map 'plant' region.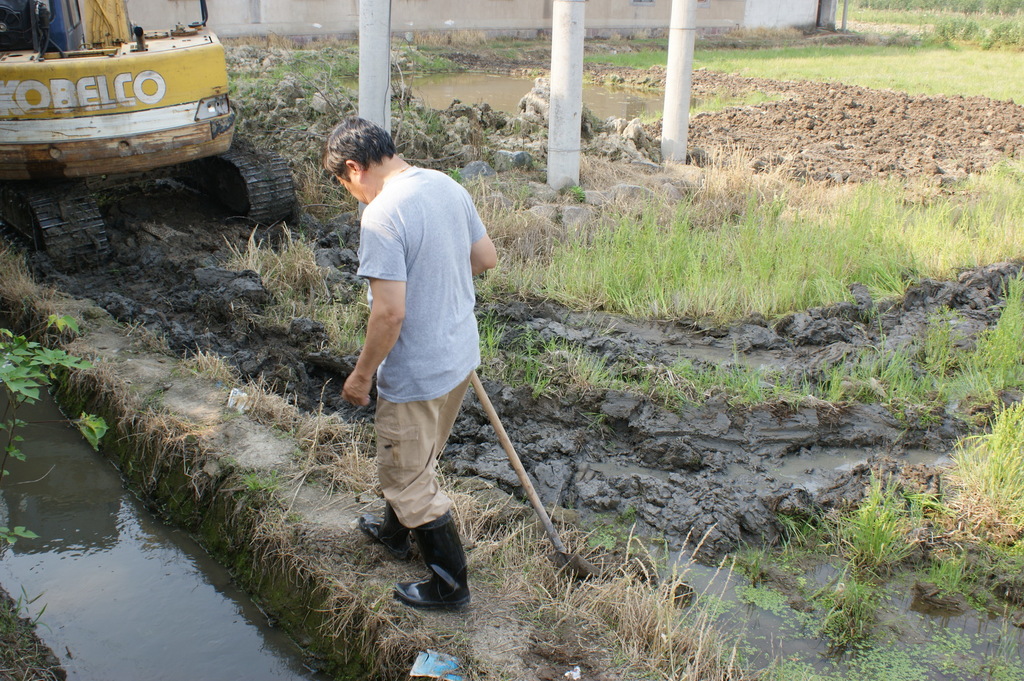
Mapped to bbox(877, 339, 906, 413).
